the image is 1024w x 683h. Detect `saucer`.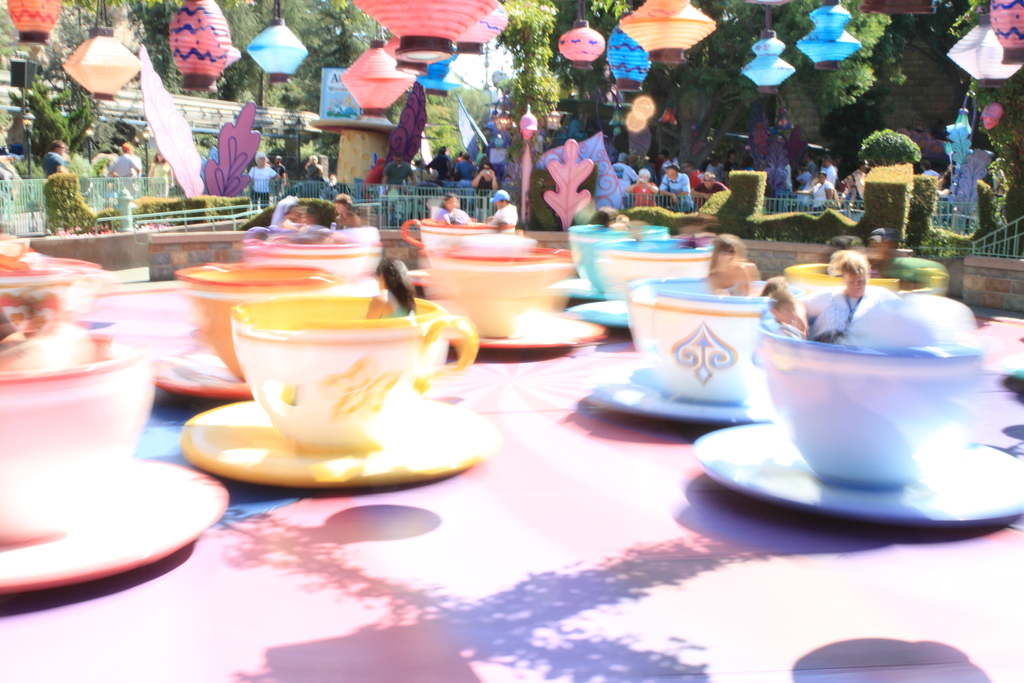
Detection: l=449, t=309, r=607, b=352.
